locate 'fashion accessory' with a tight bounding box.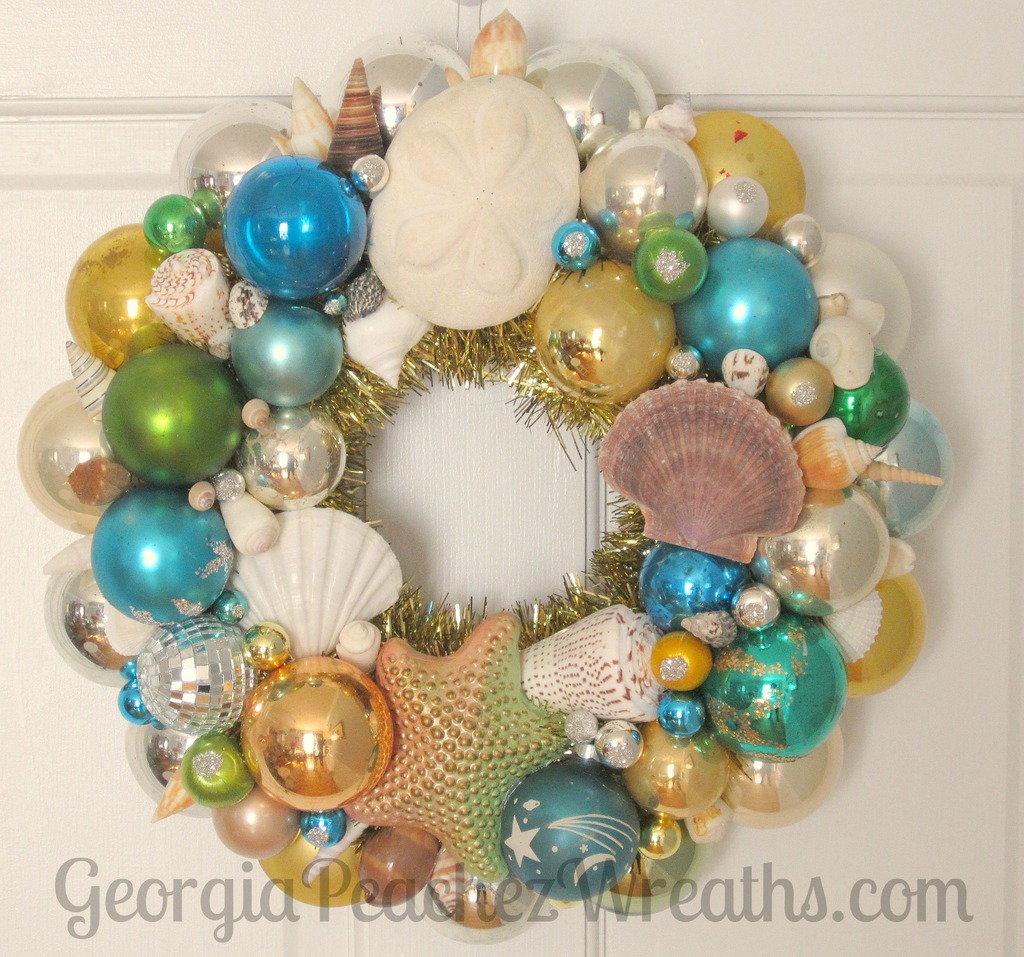
rect(29, 10, 924, 942).
